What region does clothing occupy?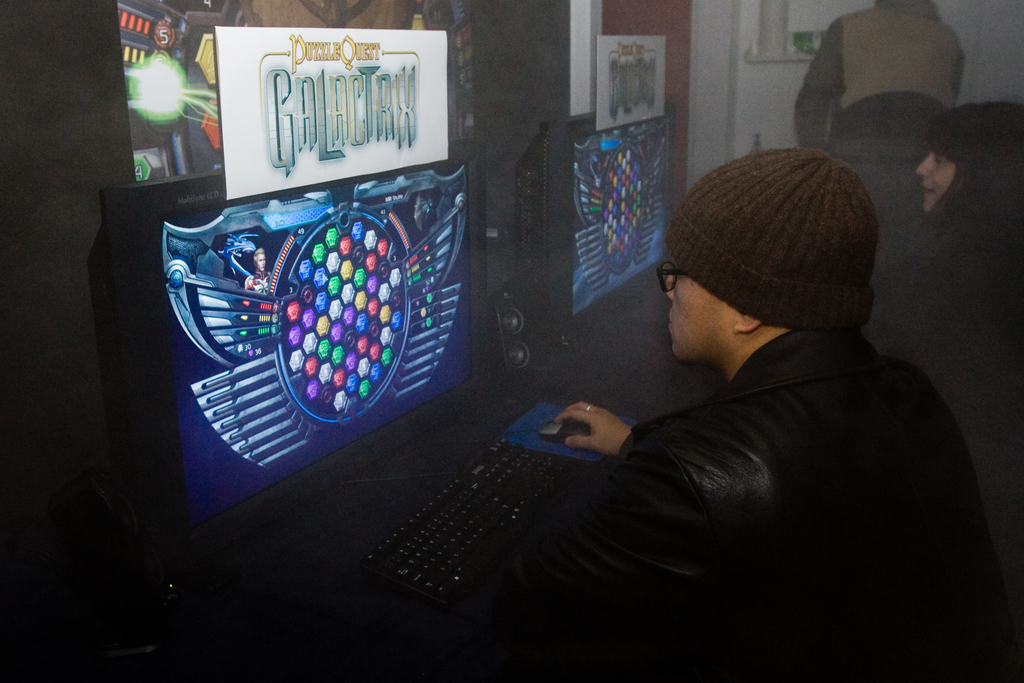
(x1=781, y1=0, x2=972, y2=219).
